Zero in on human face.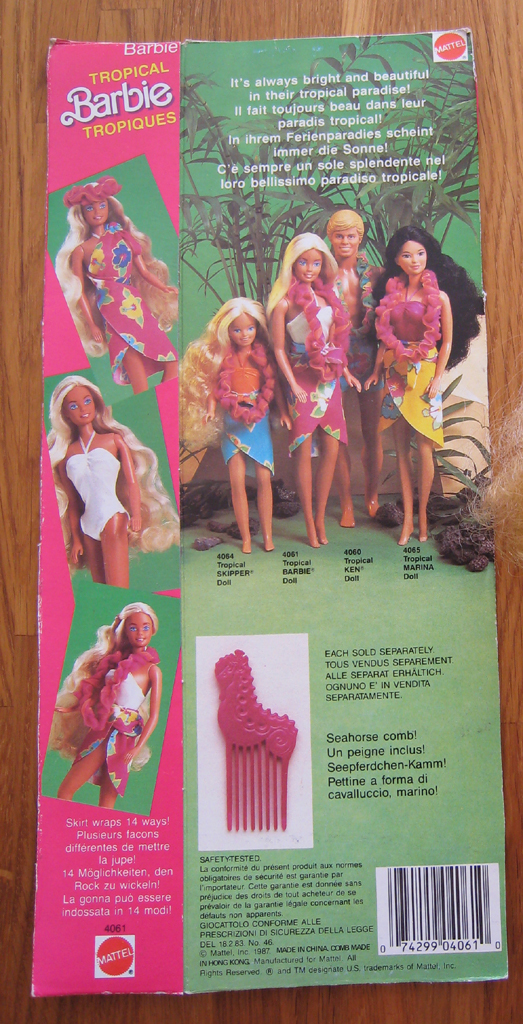
Zeroed in: bbox(293, 251, 327, 285).
